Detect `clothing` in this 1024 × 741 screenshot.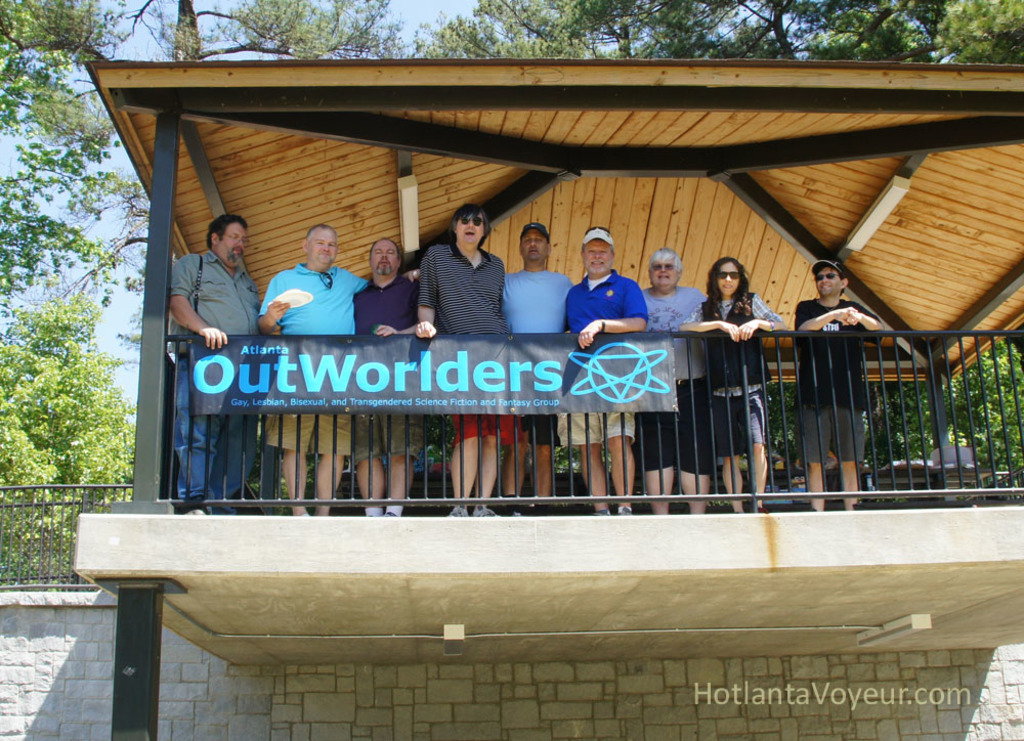
Detection: l=257, t=259, r=372, b=455.
